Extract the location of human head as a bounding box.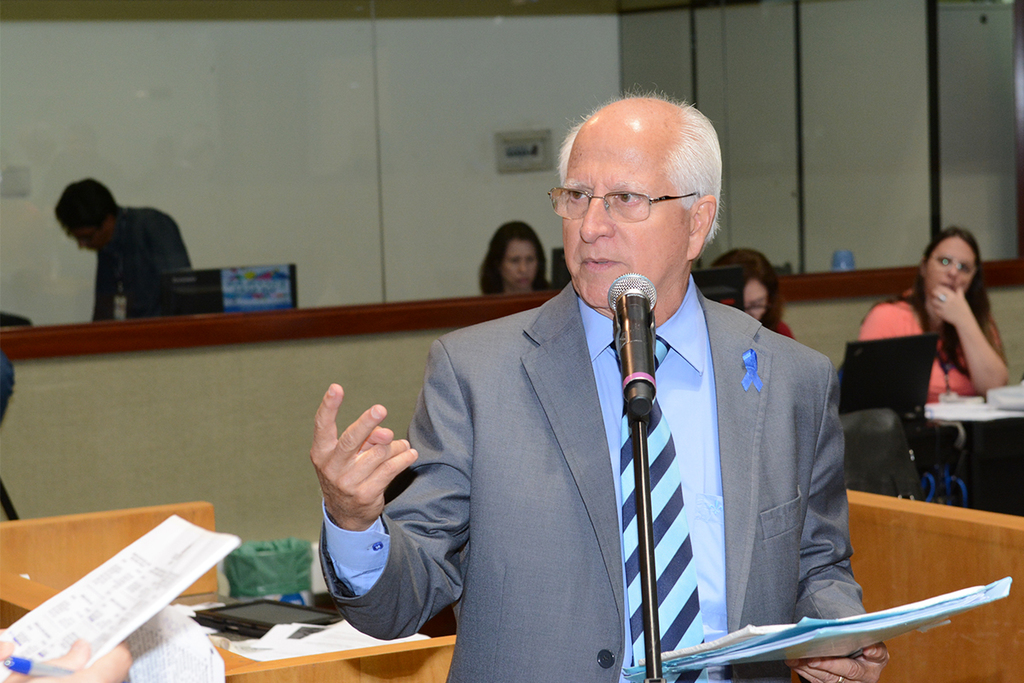
BBox(719, 248, 779, 323).
